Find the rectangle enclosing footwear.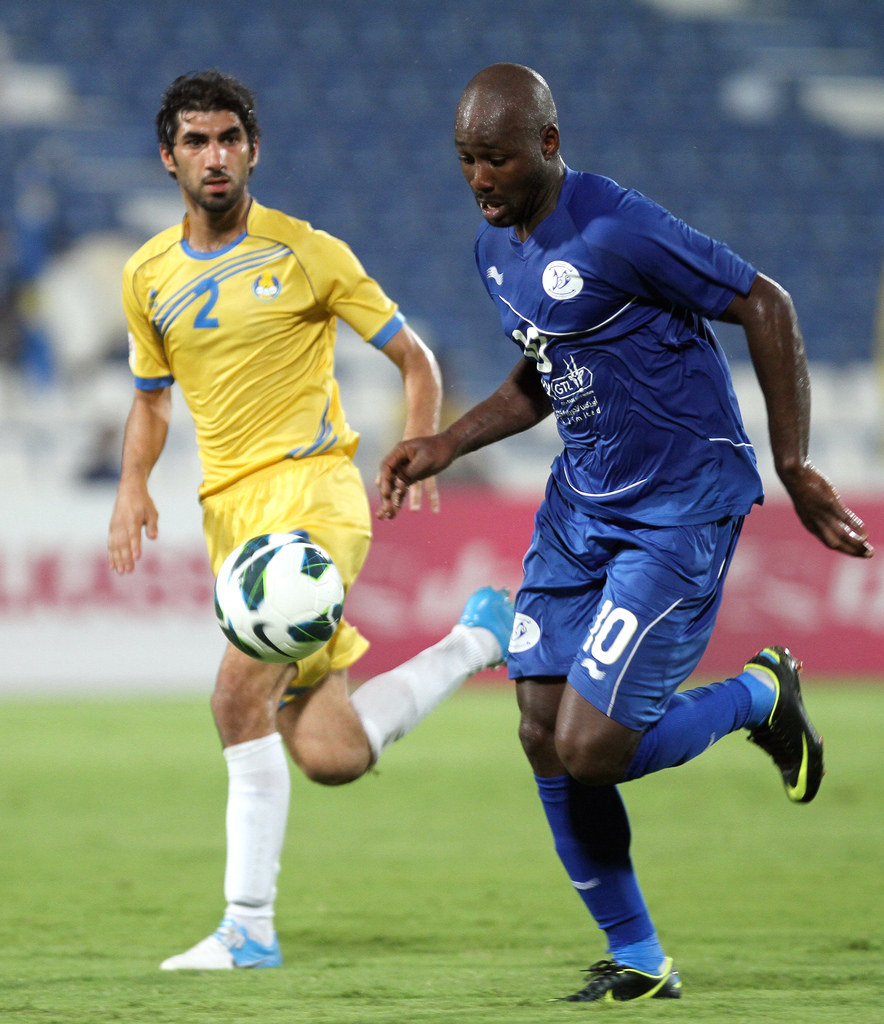
Rect(166, 927, 278, 972).
